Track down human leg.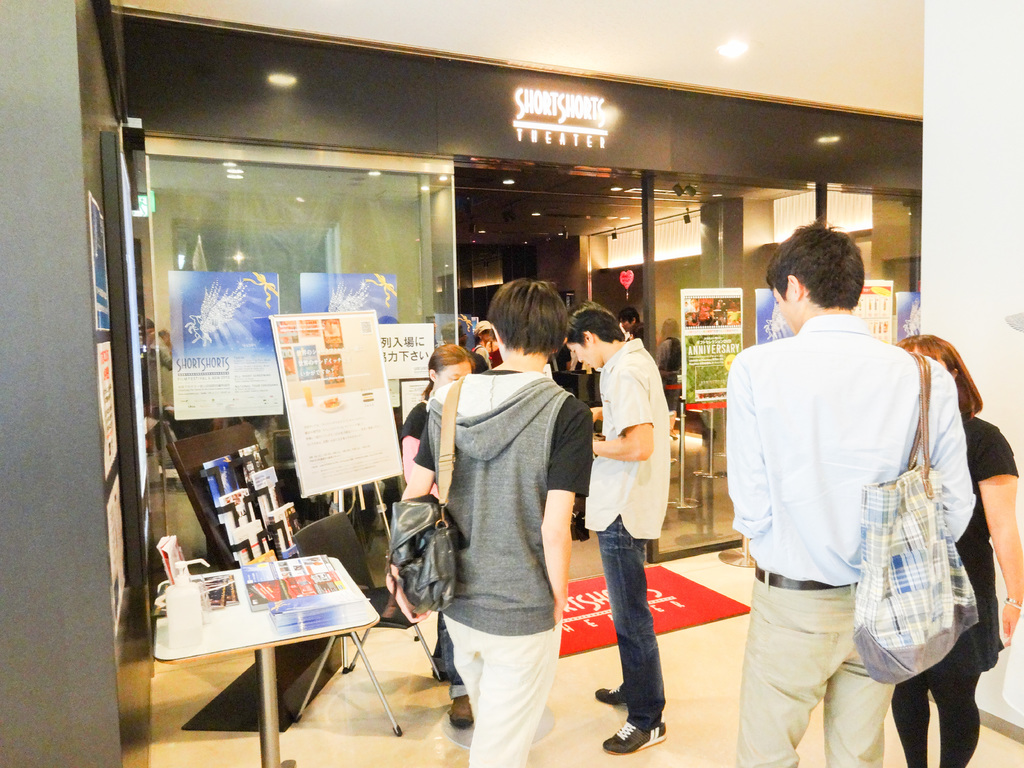
Tracked to region(730, 560, 842, 767).
